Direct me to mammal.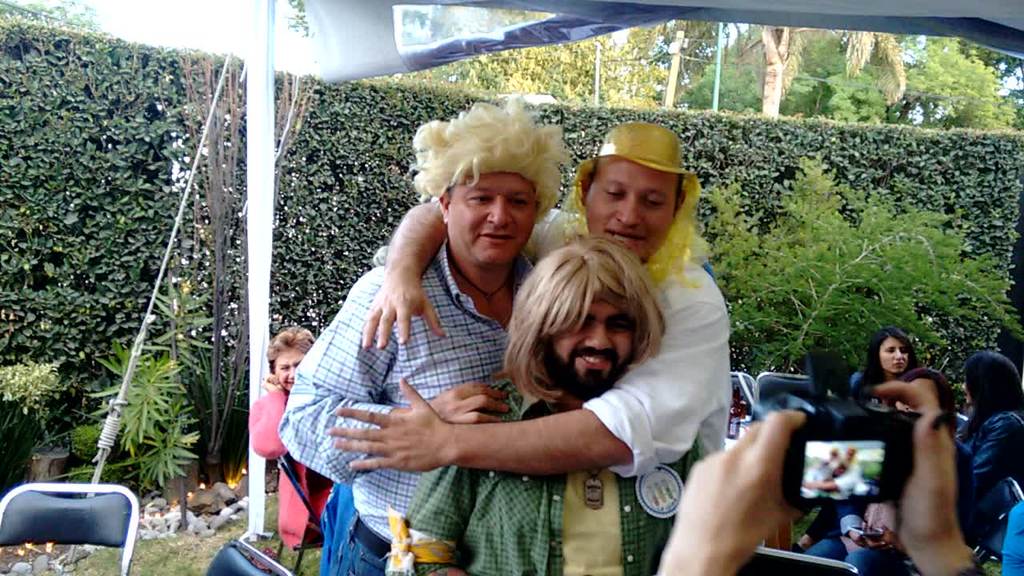
Direction: BBox(635, 376, 992, 575).
